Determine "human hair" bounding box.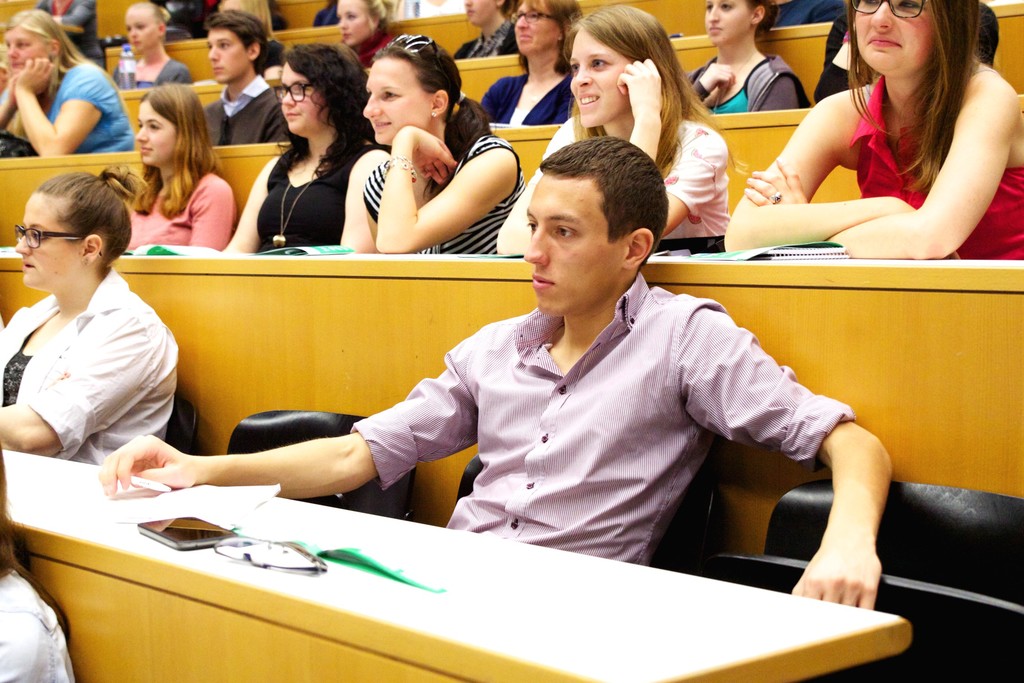
Determined: region(206, 7, 276, 79).
